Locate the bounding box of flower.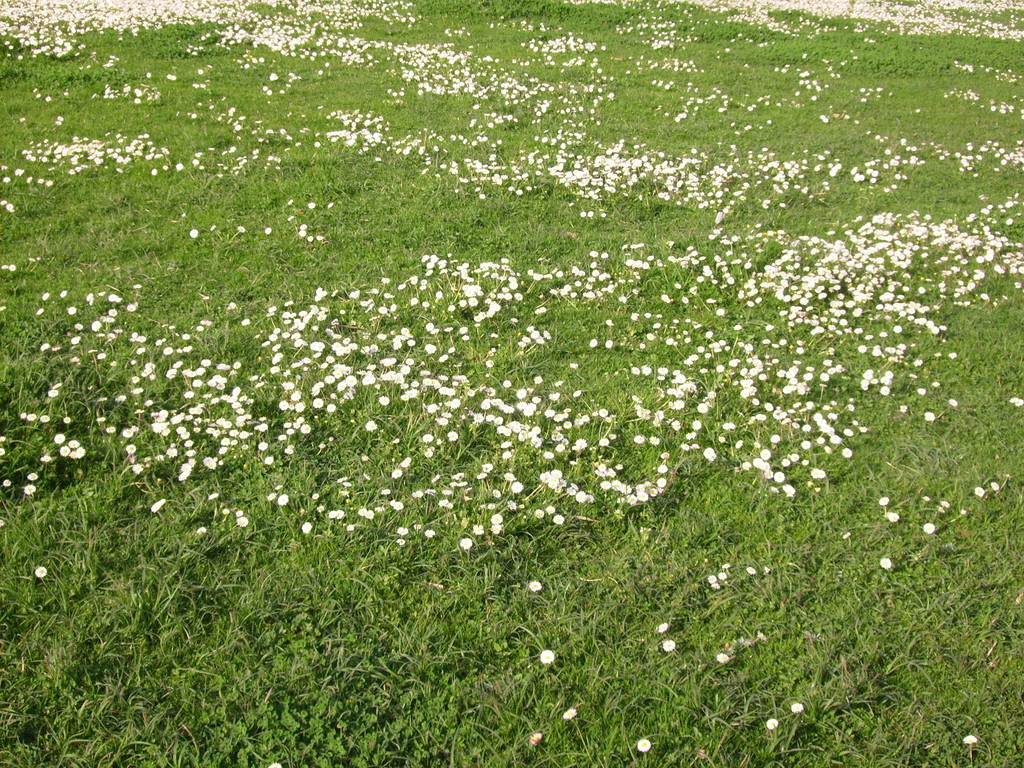
Bounding box: [964, 733, 975, 746].
